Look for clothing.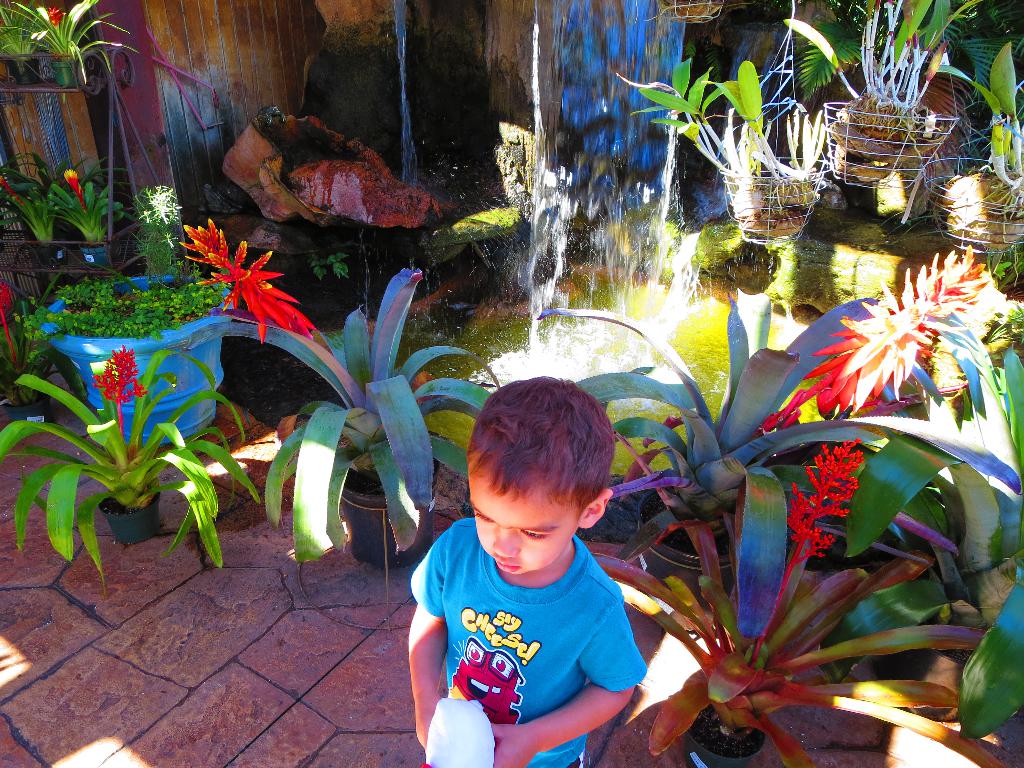
Found: region(420, 536, 665, 730).
